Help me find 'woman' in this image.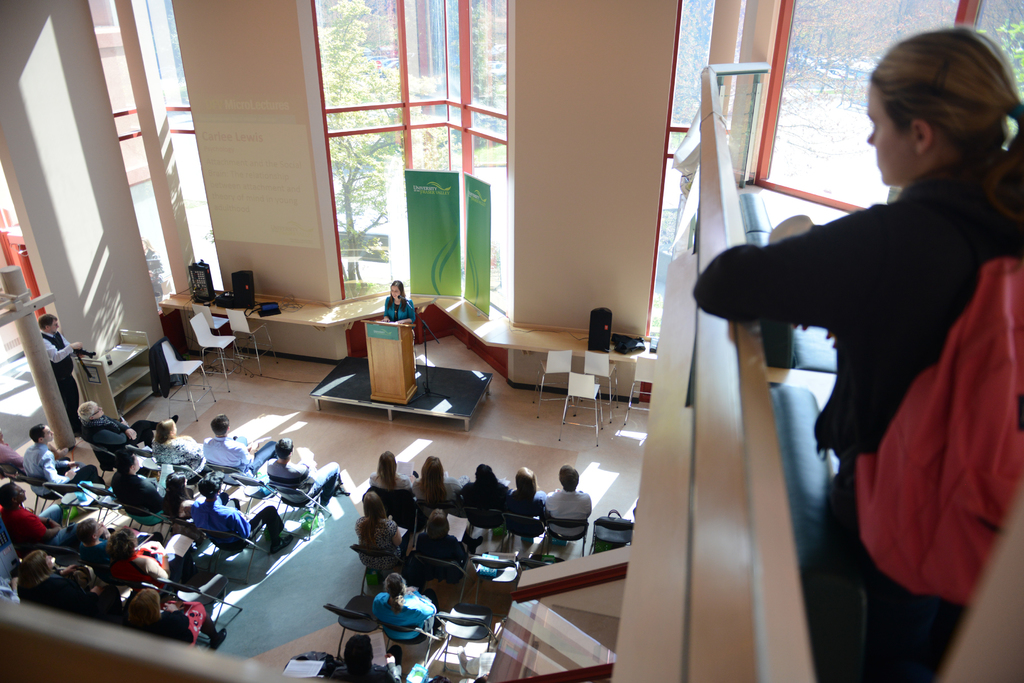
Found it: region(416, 510, 468, 566).
